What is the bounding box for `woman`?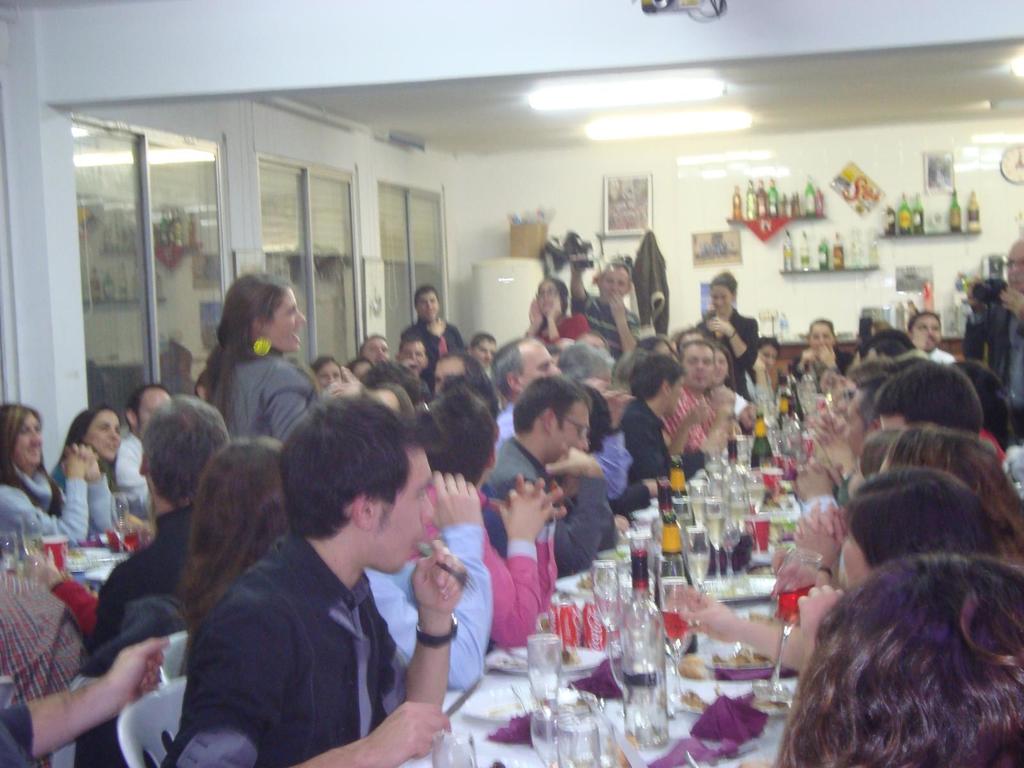
{"left": 308, "top": 355, "right": 336, "bottom": 393}.
